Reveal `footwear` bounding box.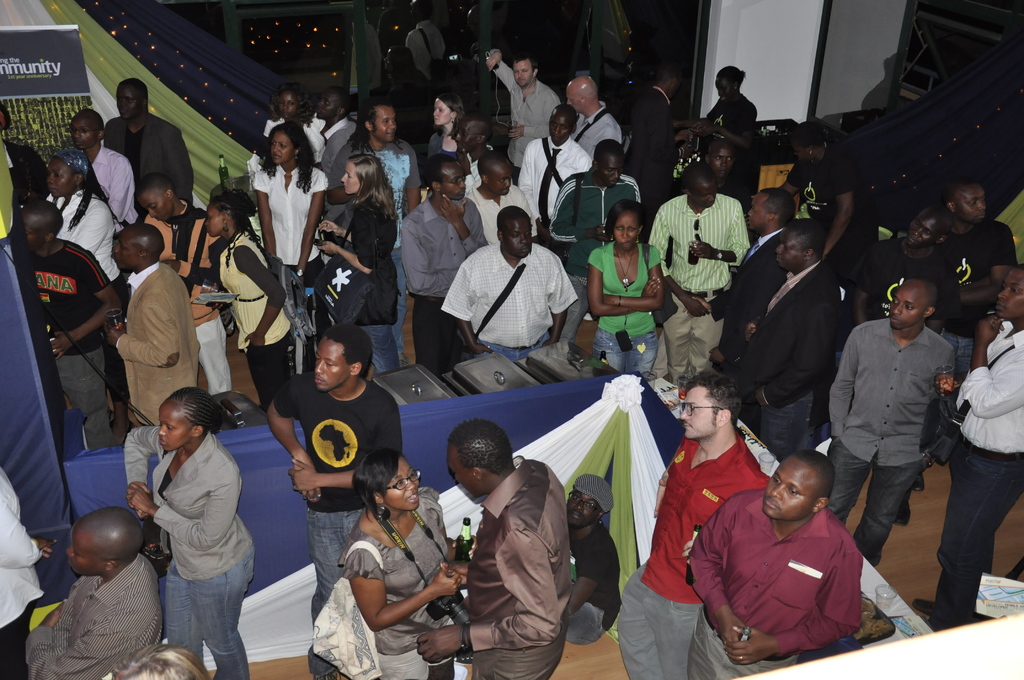
Revealed: 307, 664, 344, 679.
